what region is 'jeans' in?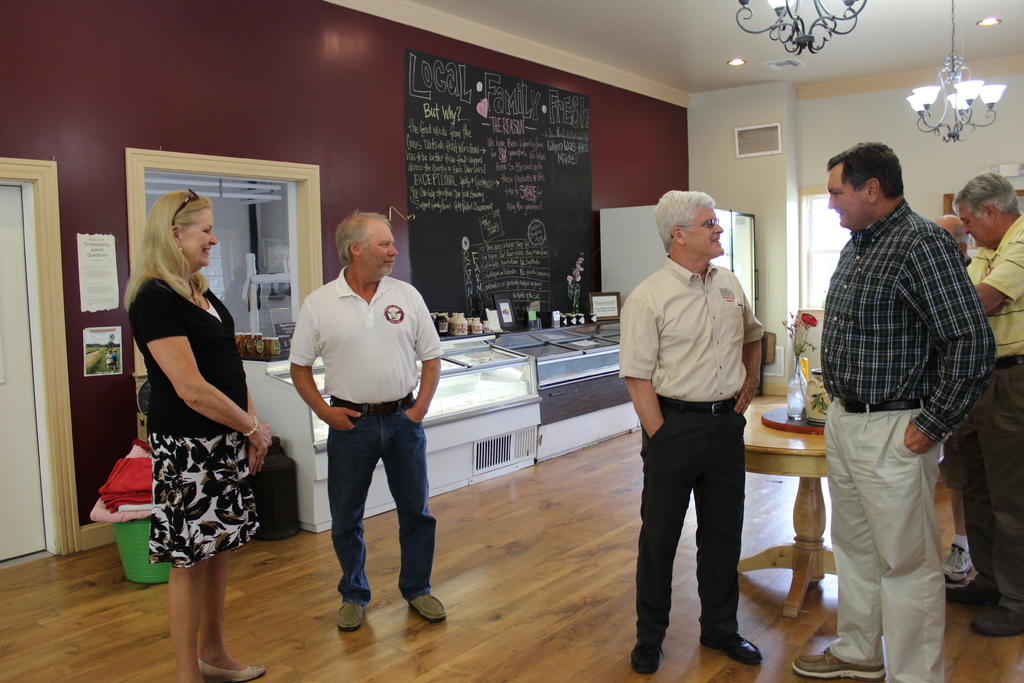
(x1=308, y1=413, x2=435, y2=628).
